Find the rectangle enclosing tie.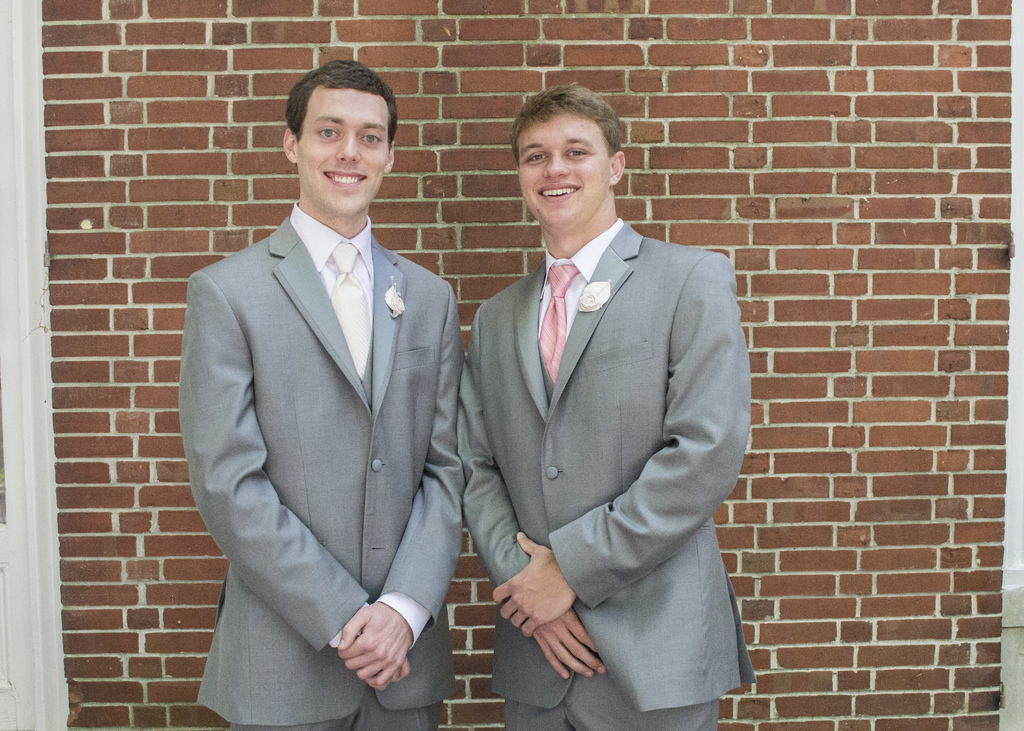
324:246:382:383.
